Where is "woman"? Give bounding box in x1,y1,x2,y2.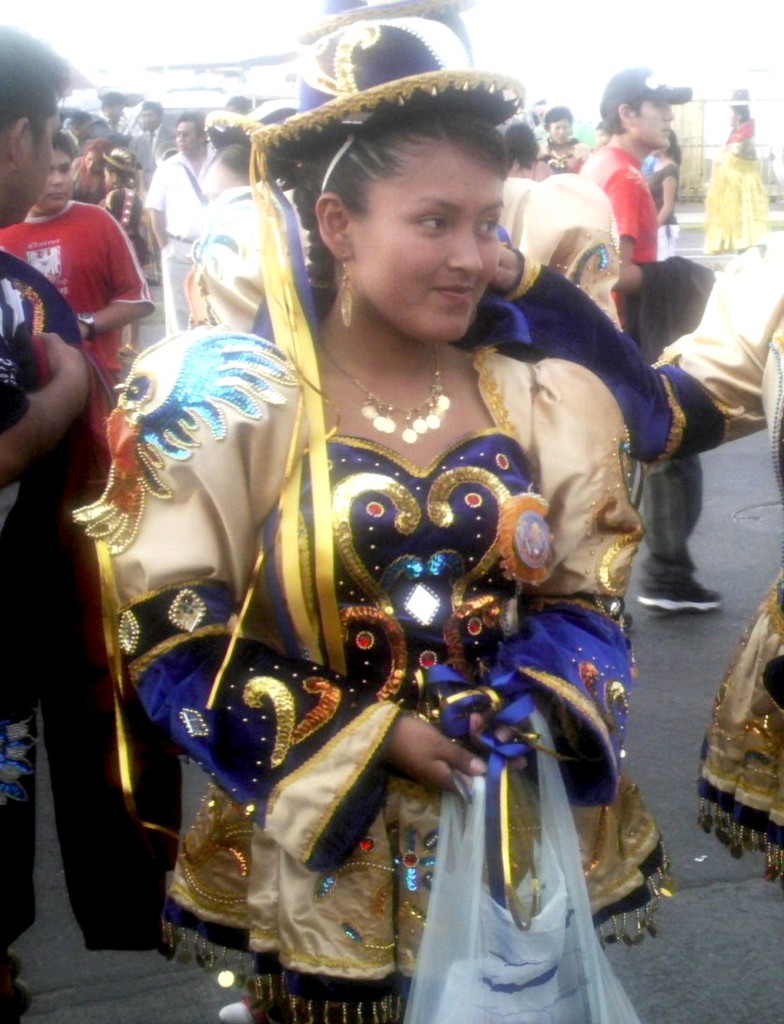
532,105,591,175.
